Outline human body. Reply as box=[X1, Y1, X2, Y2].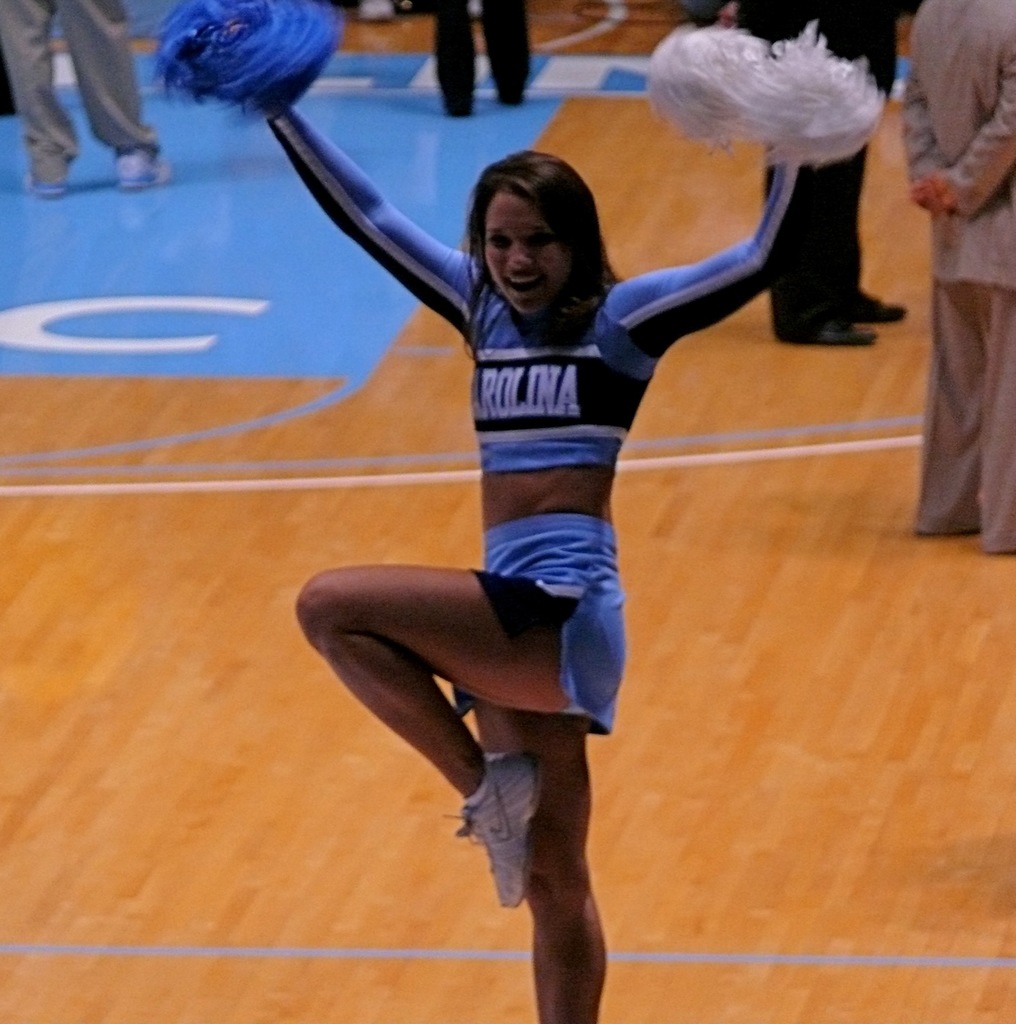
box=[0, 0, 172, 196].
